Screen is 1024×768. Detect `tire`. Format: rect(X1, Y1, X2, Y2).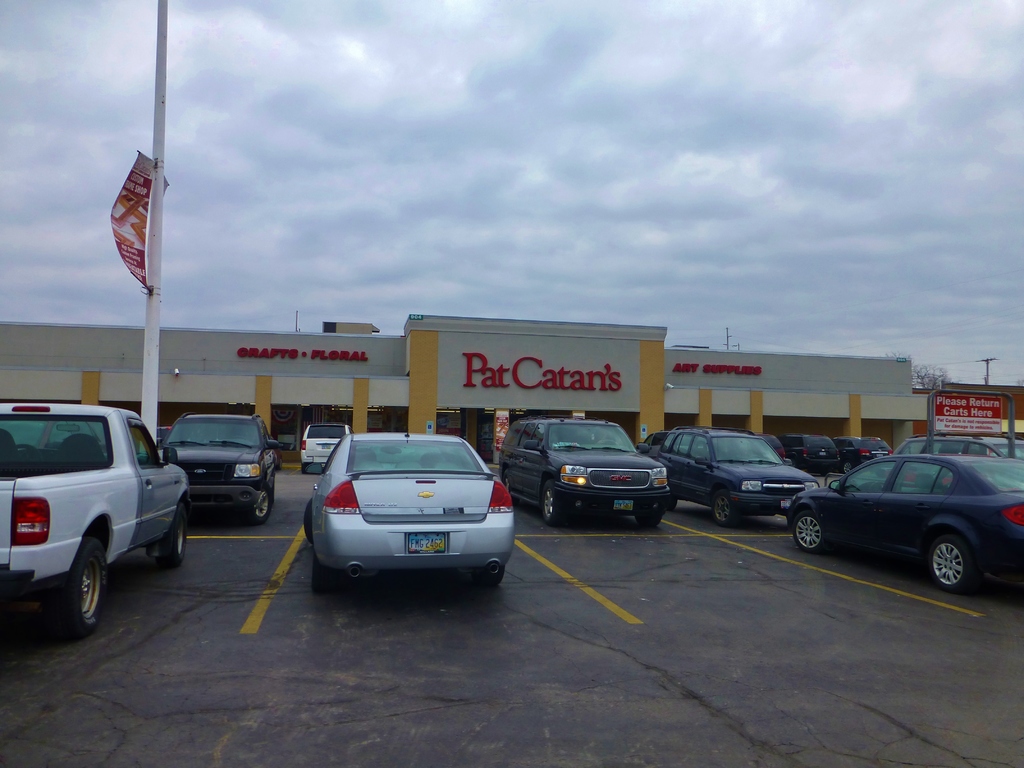
rect(44, 538, 109, 638).
